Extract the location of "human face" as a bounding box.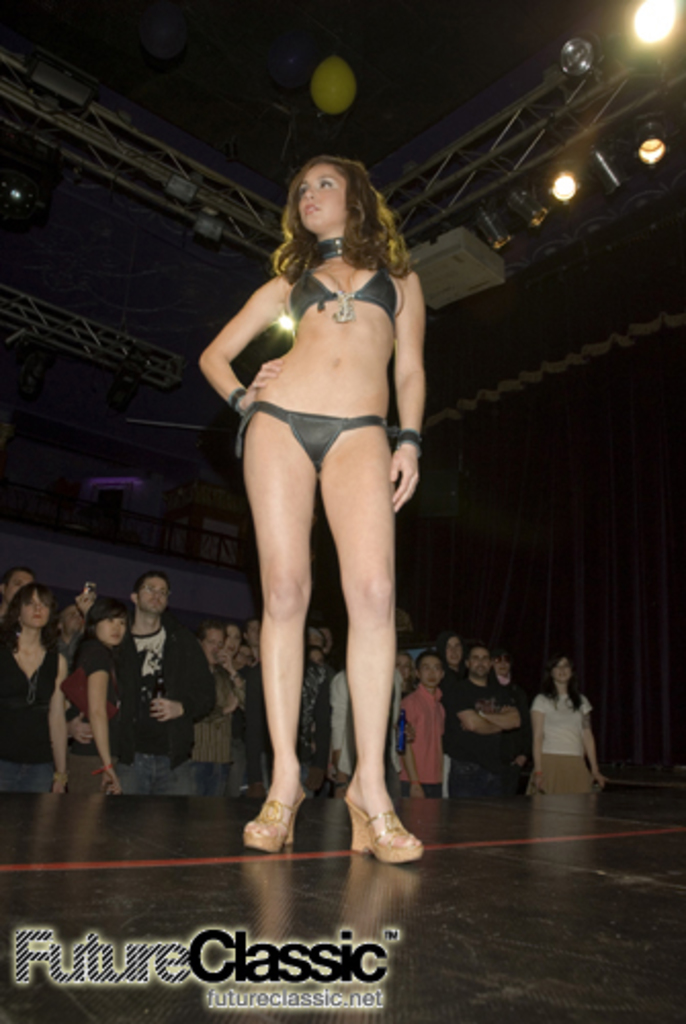
l=20, t=586, r=45, b=627.
